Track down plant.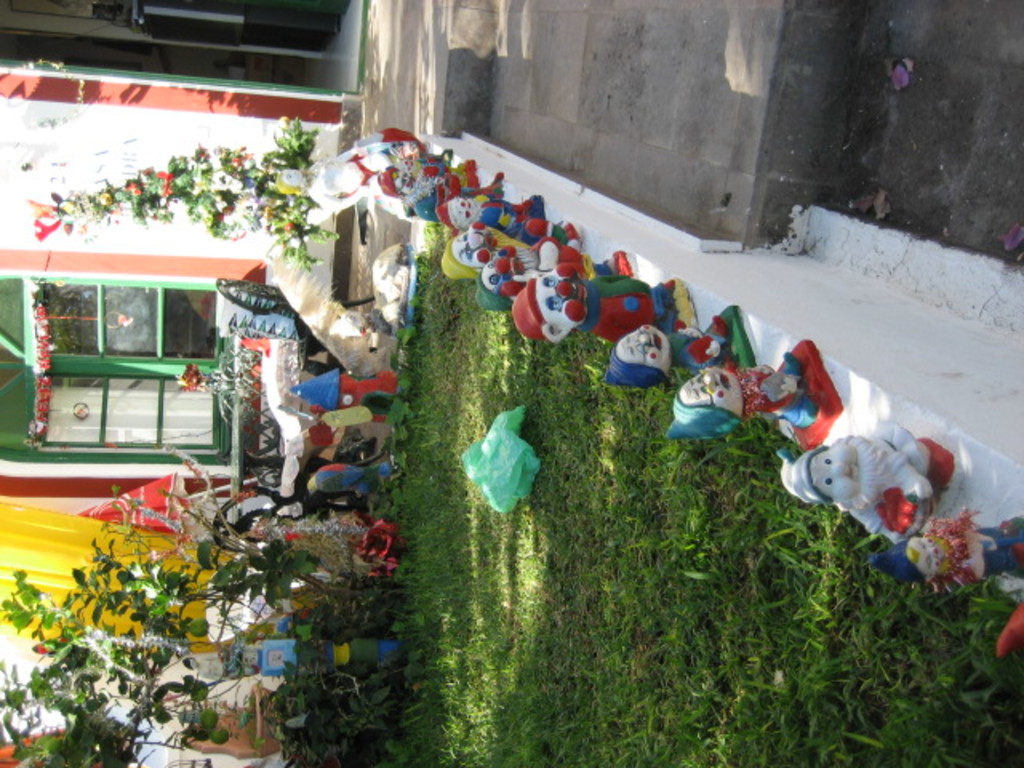
Tracked to 392 317 418 347.
